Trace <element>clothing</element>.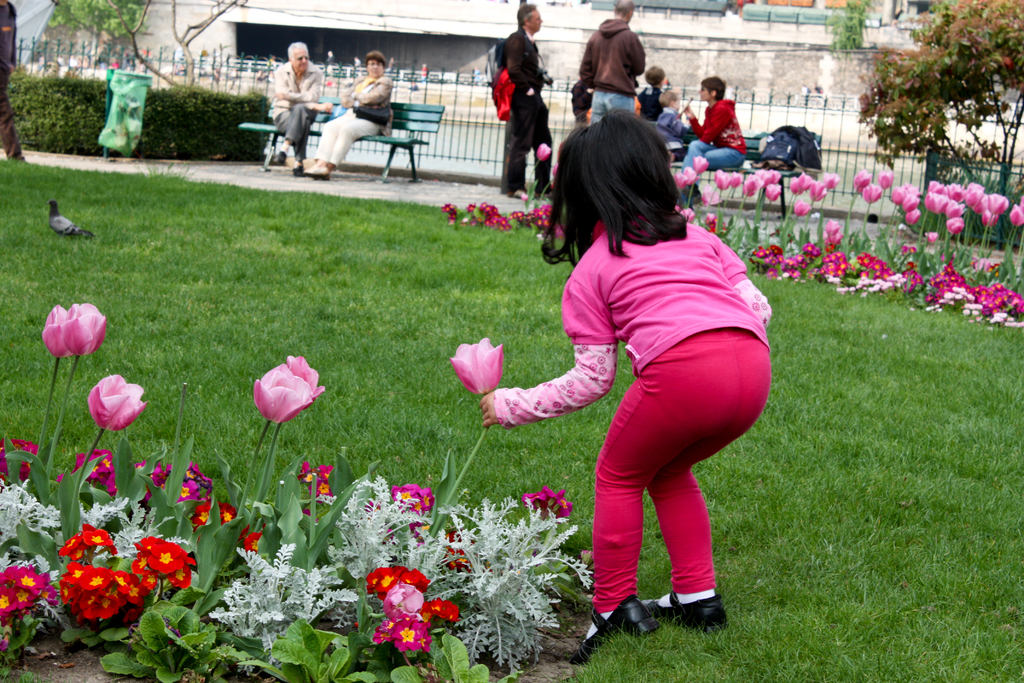
Traced to bbox=[678, 99, 745, 187].
